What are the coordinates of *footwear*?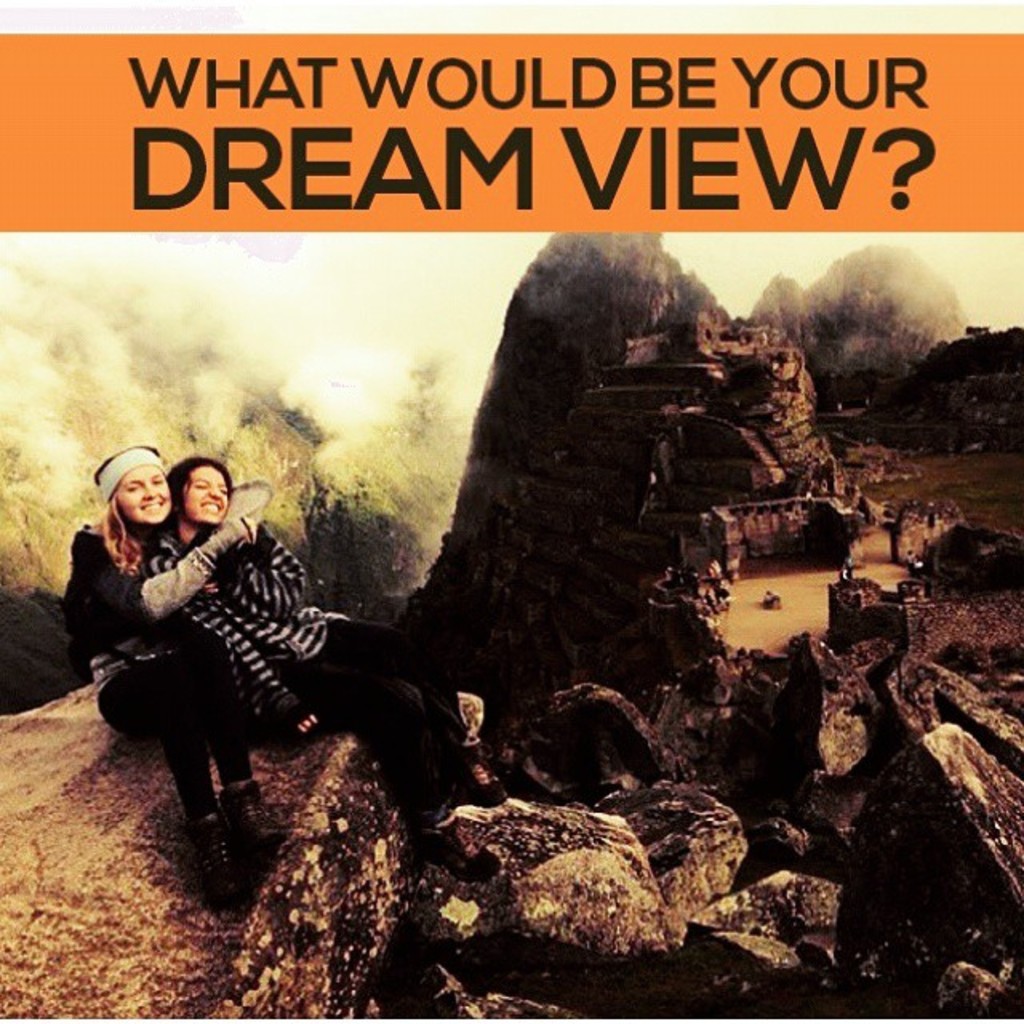
x1=226 y1=784 x2=286 y2=853.
